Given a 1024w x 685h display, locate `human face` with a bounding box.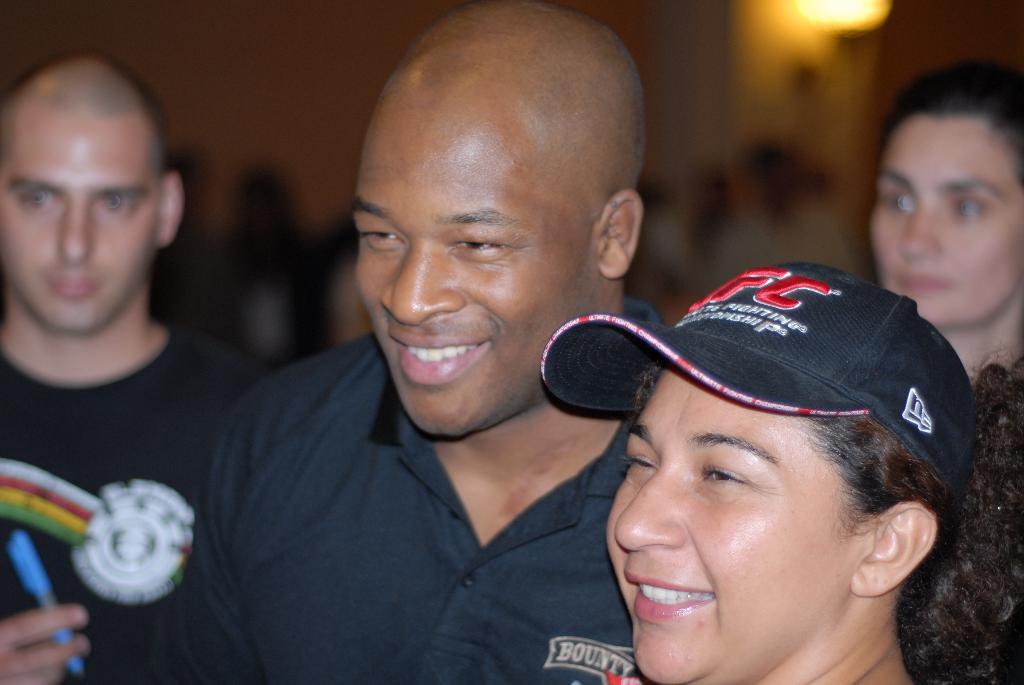
Located: {"left": 600, "top": 368, "right": 847, "bottom": 683}.
